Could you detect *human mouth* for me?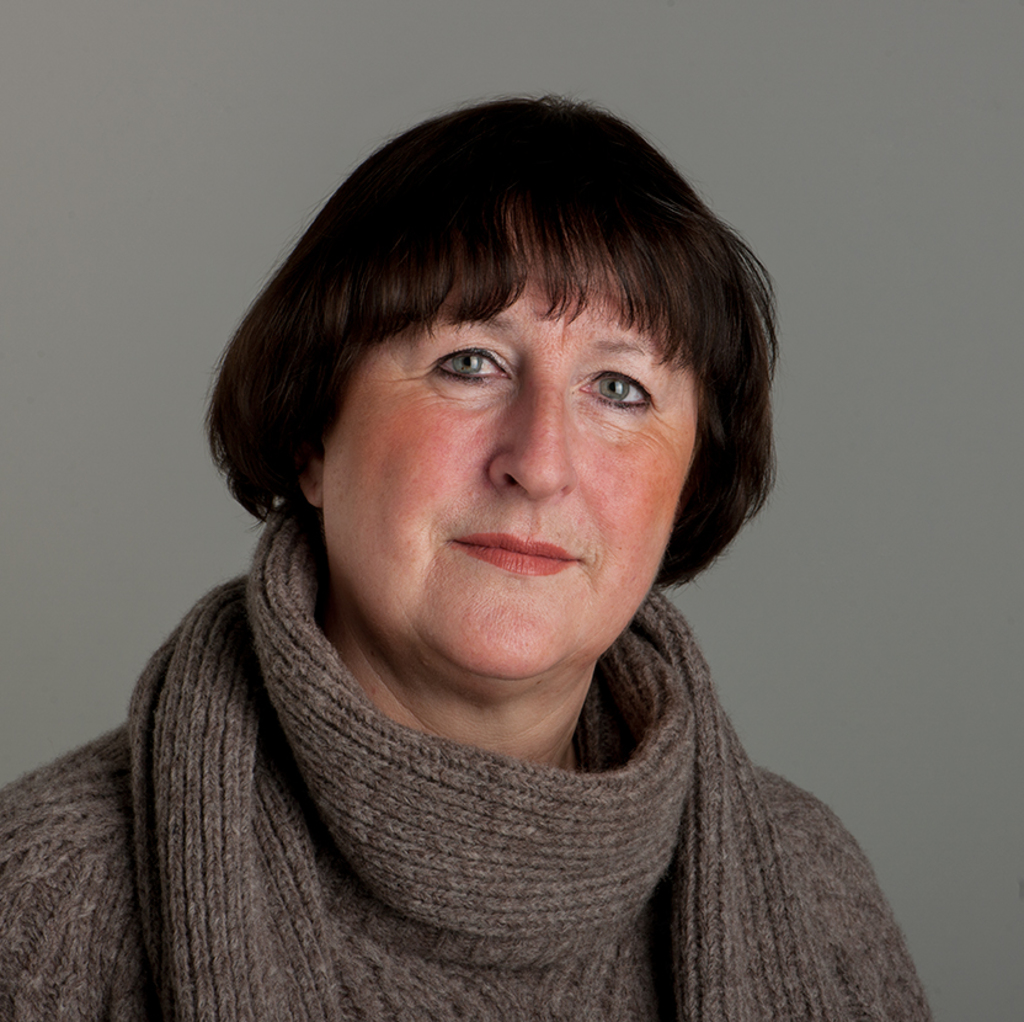
Detection result: <bbox>449, 538, 580, 573</bbox>.
